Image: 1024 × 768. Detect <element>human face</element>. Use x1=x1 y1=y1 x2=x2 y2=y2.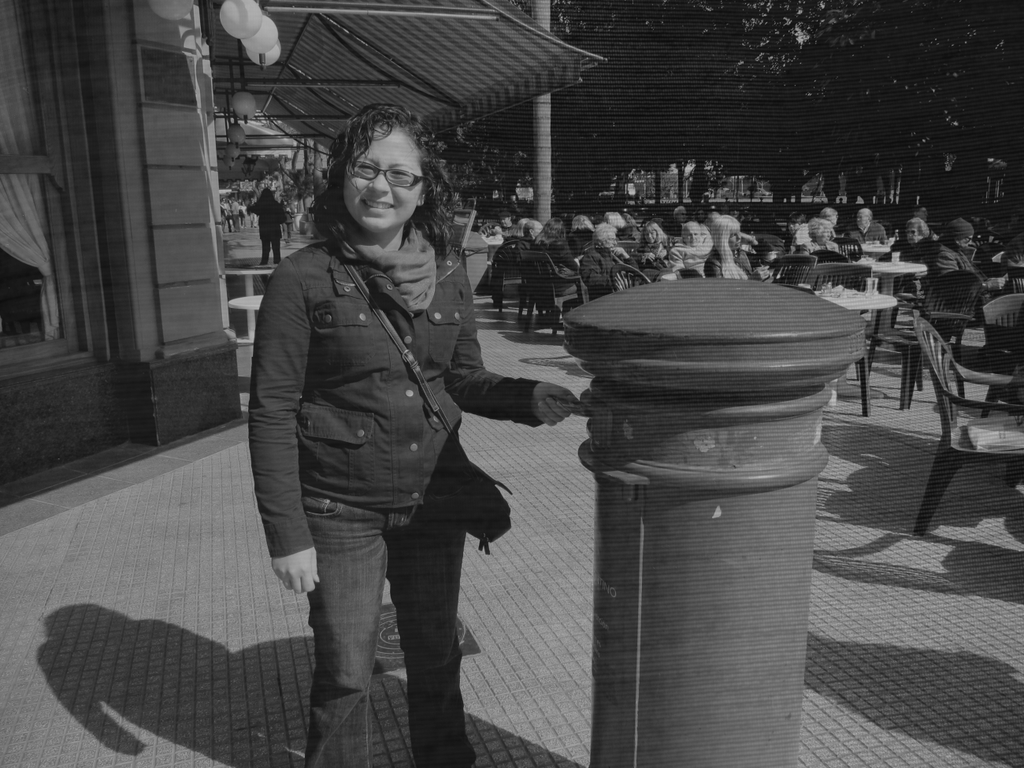
x1=818 y1=228 x2=831 y2=245.
